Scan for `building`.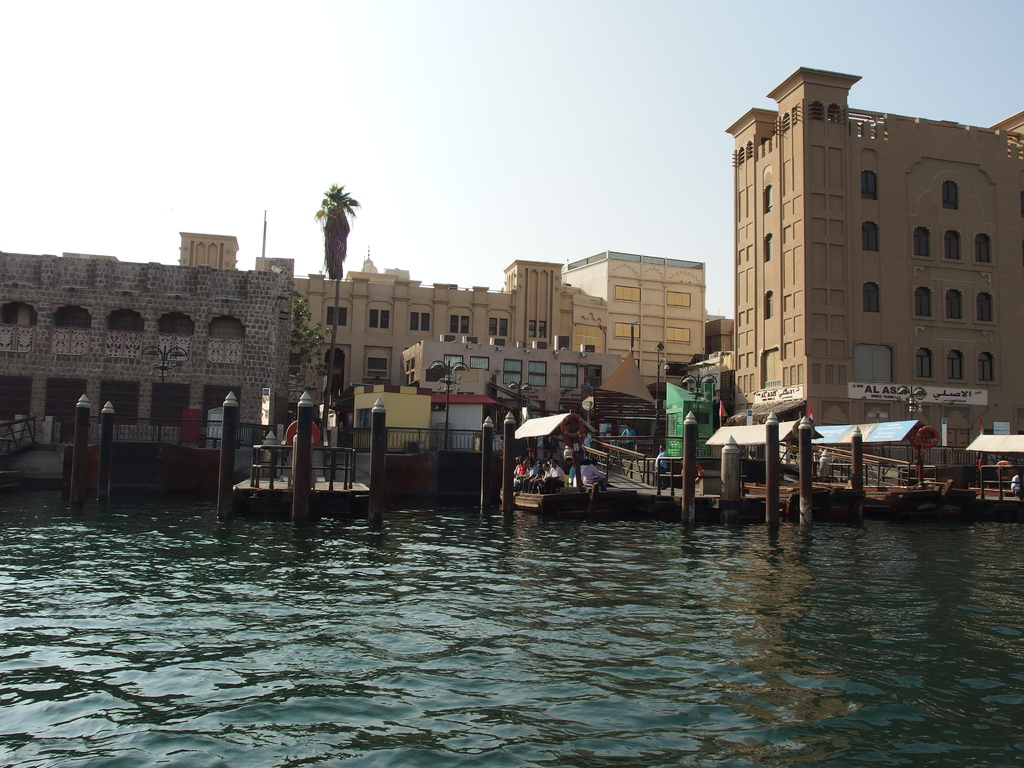
Scan result: region(724, 66, 1023, 463).
